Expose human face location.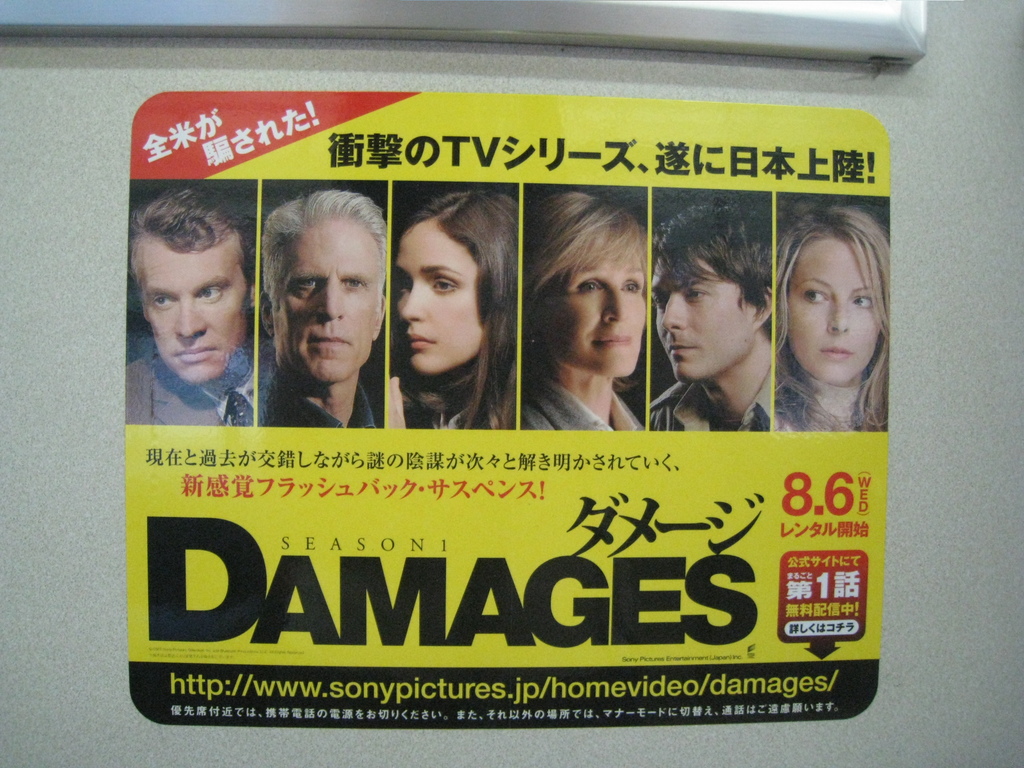
Exposed at [129, 230, 244, 388].
